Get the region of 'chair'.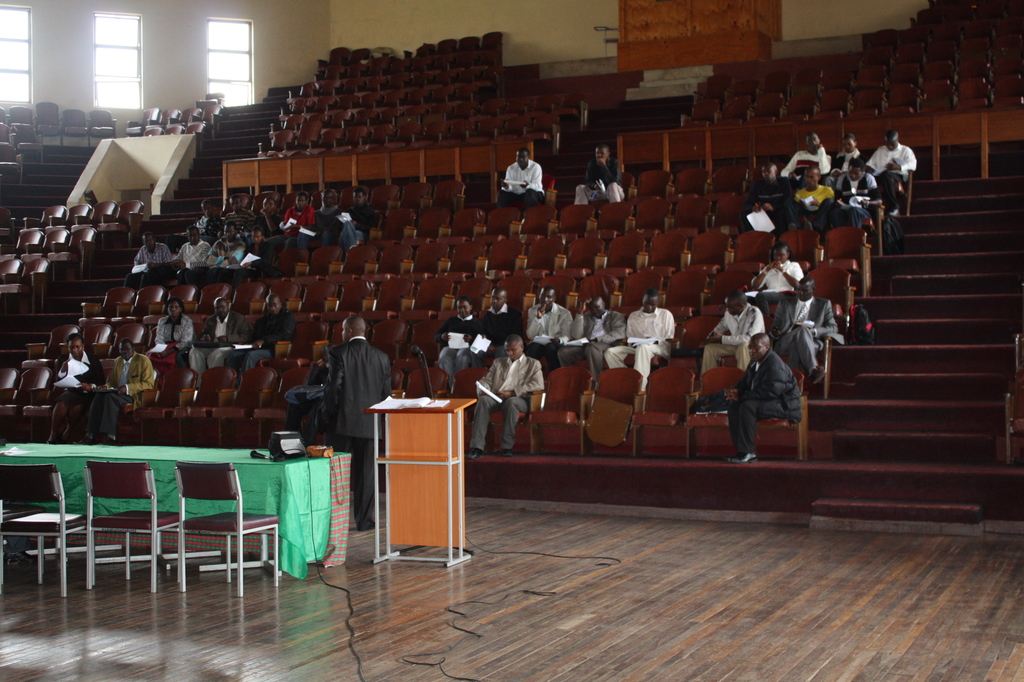
bbox=(524, 104, 558, 137).
